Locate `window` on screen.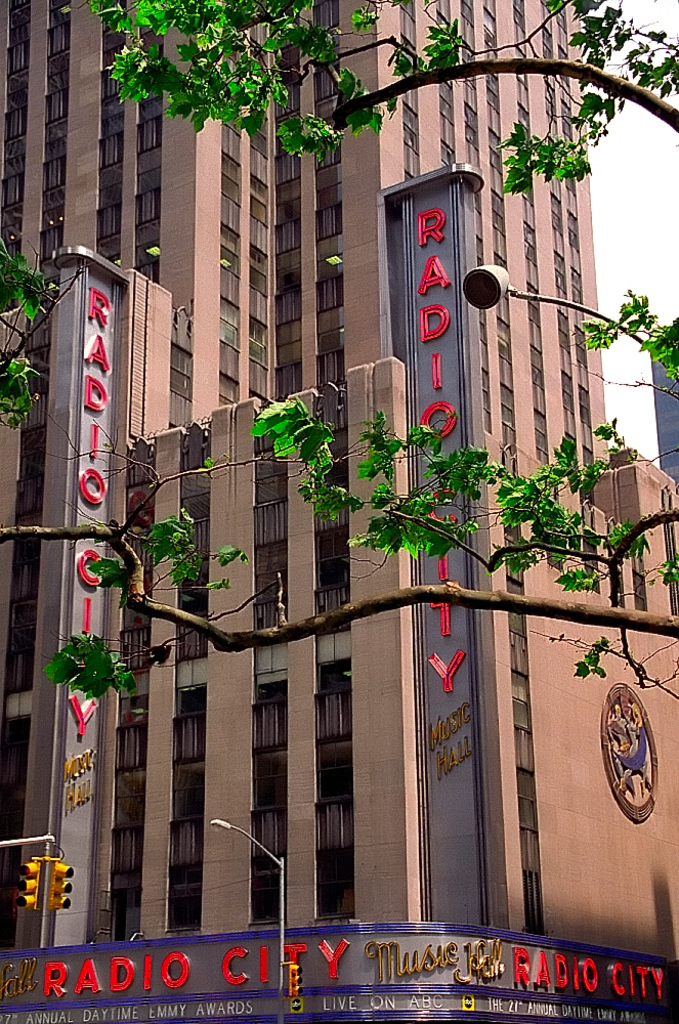
On screen at BBox(2, 240, 20, 267).
